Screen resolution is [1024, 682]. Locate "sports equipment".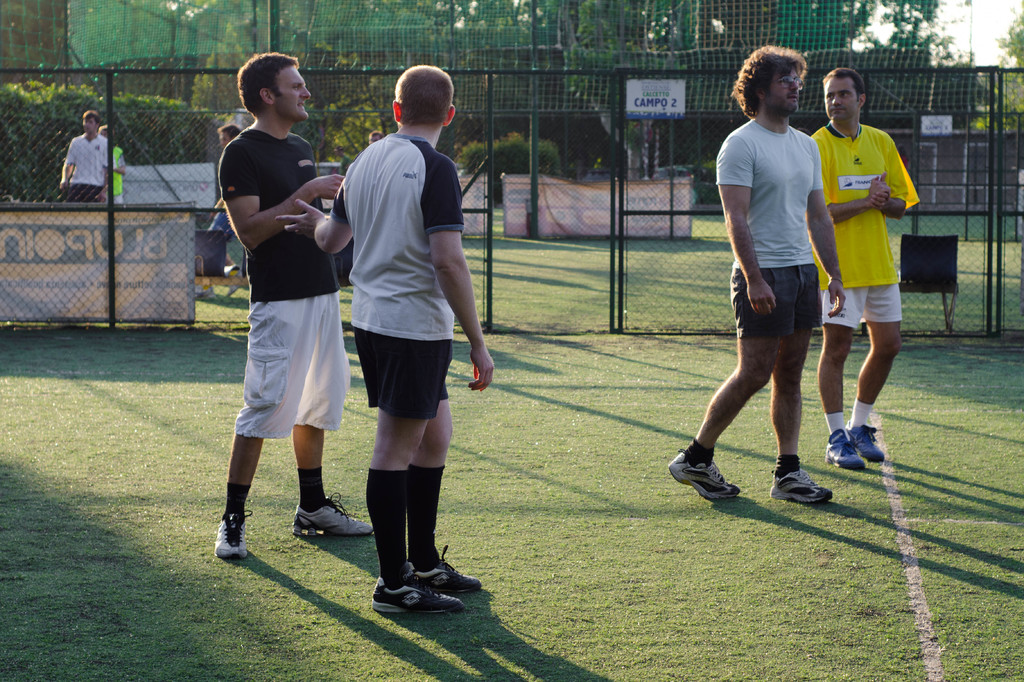
210, 507, 255, 556.
